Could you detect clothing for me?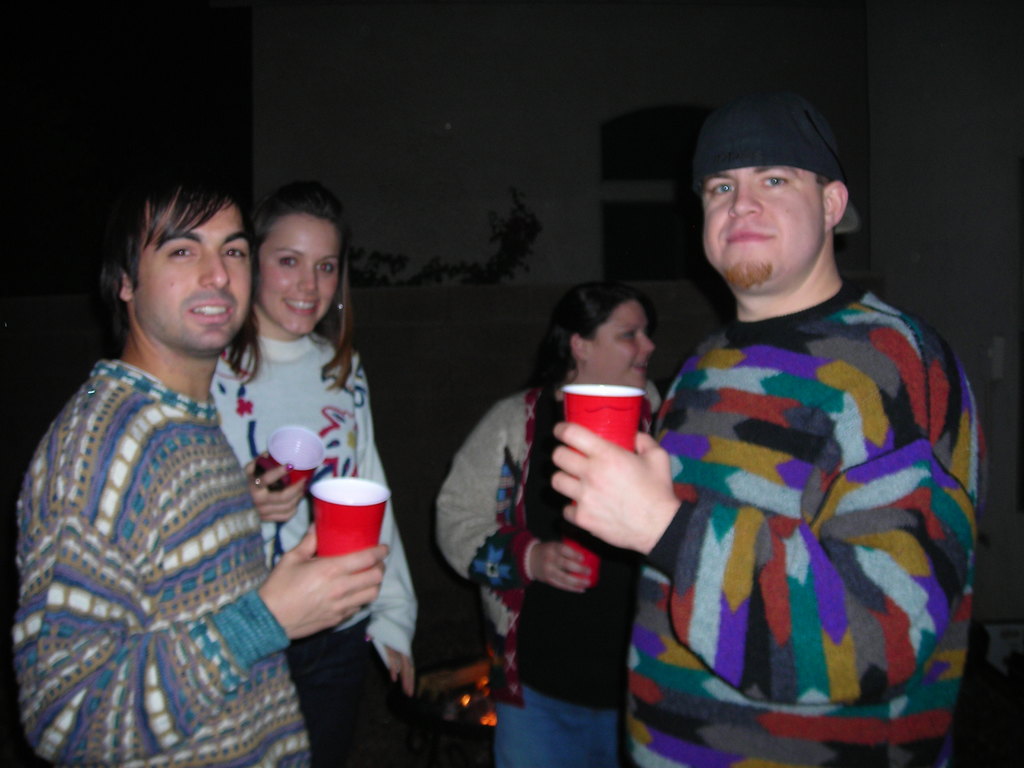
Detection result: left=440, top=379, right=664, bottom=767.
